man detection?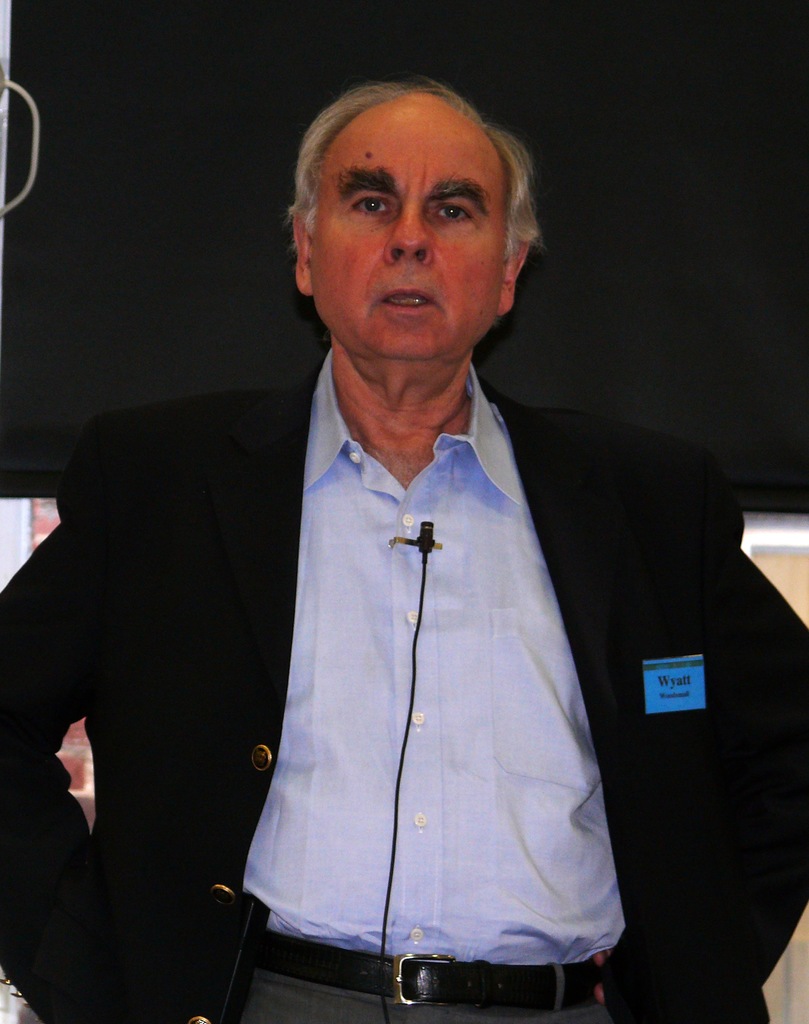
<bbox>0, 77, 808, 1023</bbox>
